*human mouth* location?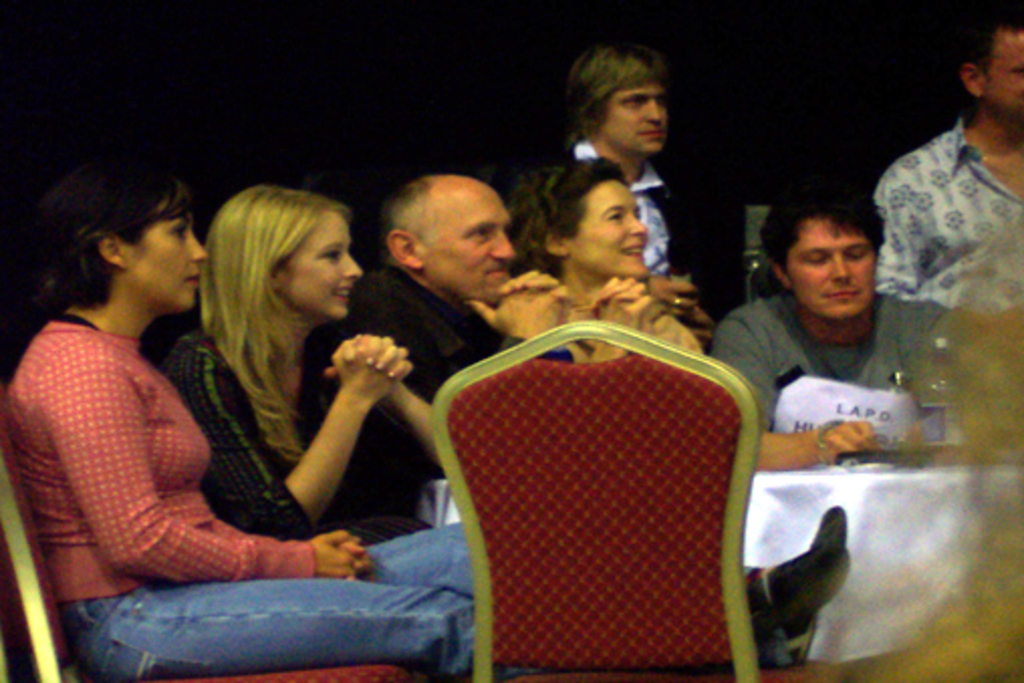
484, 268, 504, 280
